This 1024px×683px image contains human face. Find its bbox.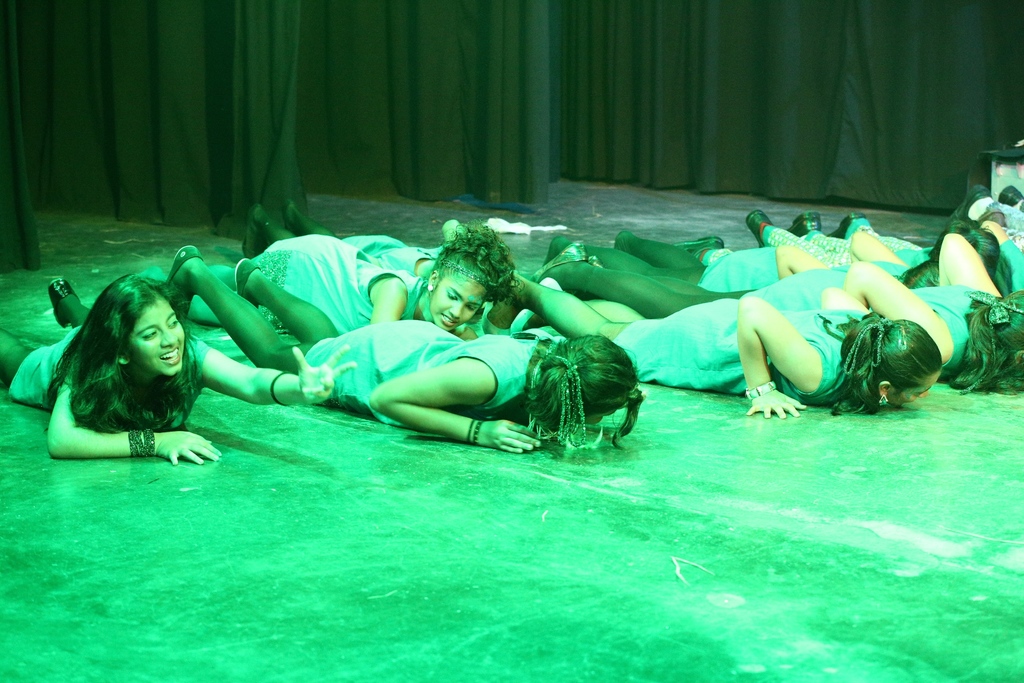
[x1=419, y1=272, x2=493, y2=335].
